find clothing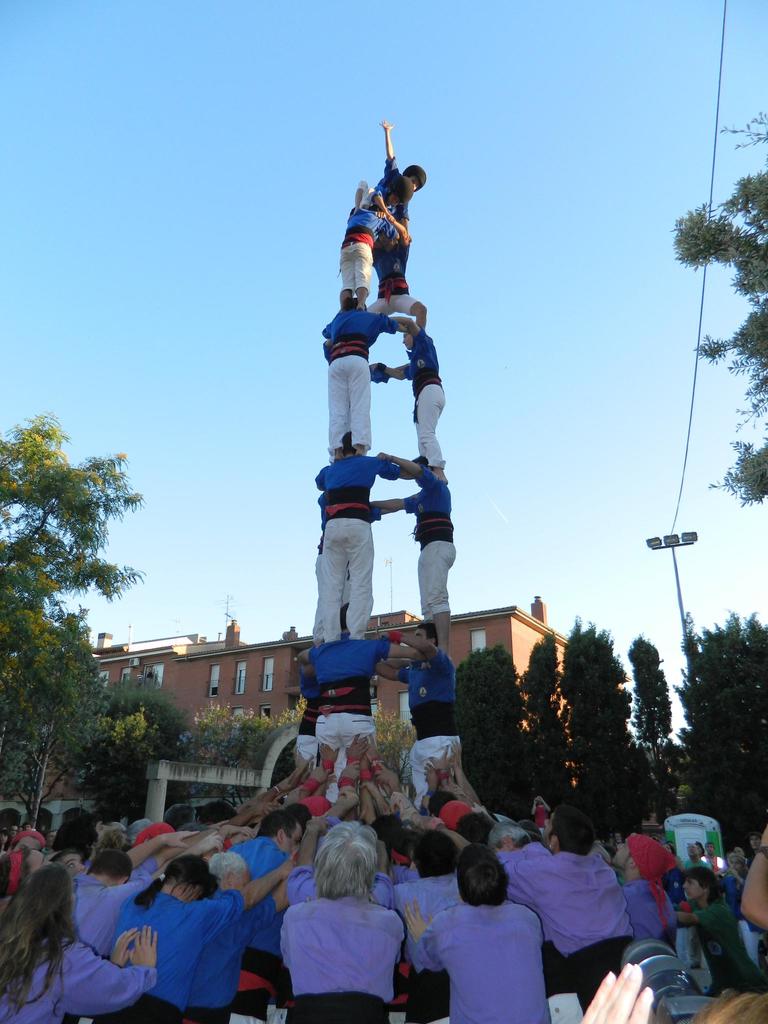
select_region(401, 464, 457, 616)
